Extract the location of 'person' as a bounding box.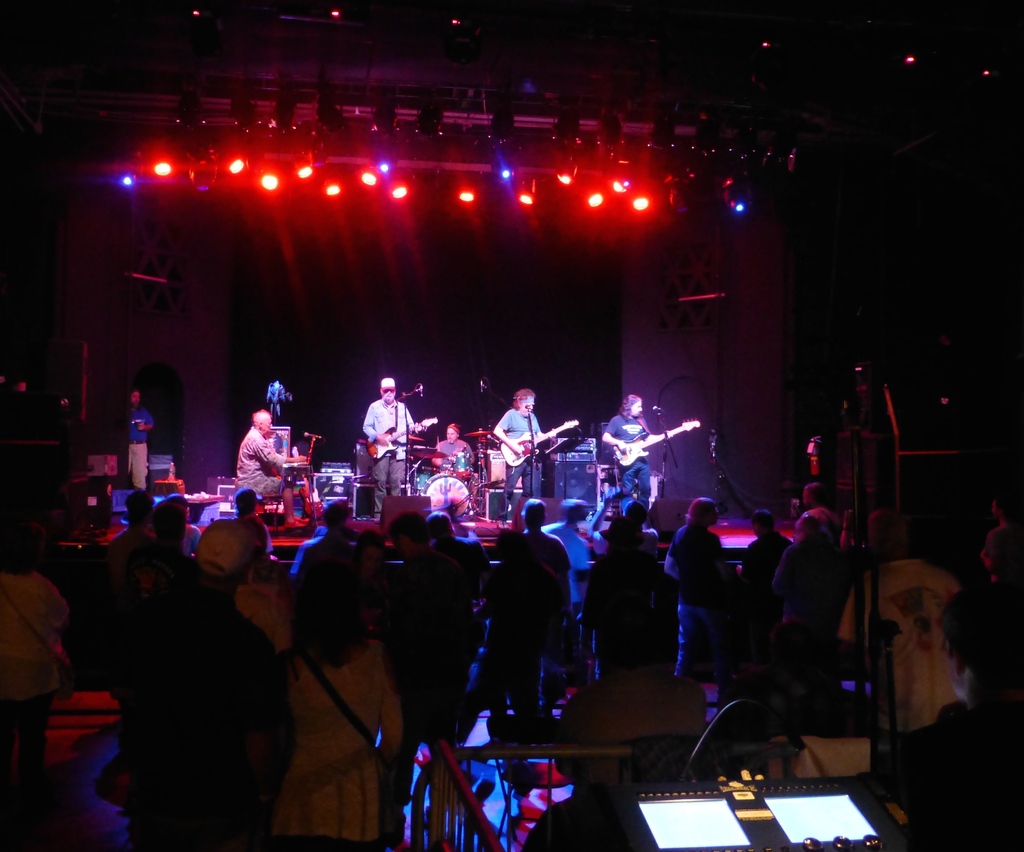
crop(606, 386, 655, 515).
